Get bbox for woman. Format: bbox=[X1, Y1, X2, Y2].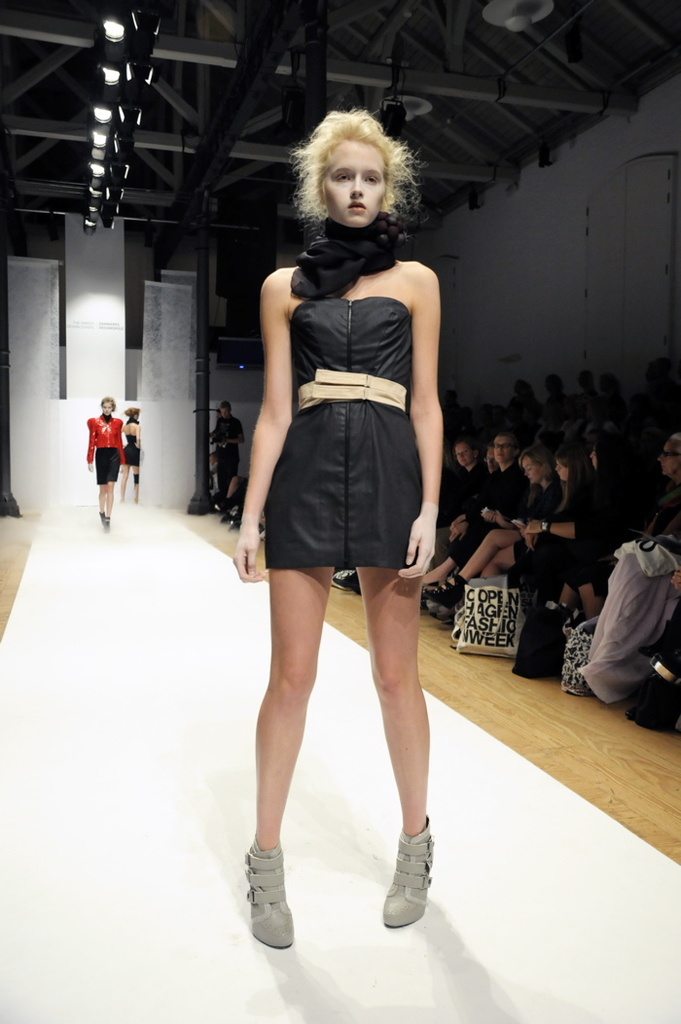
bbox=[83, 387, 119, 537].
